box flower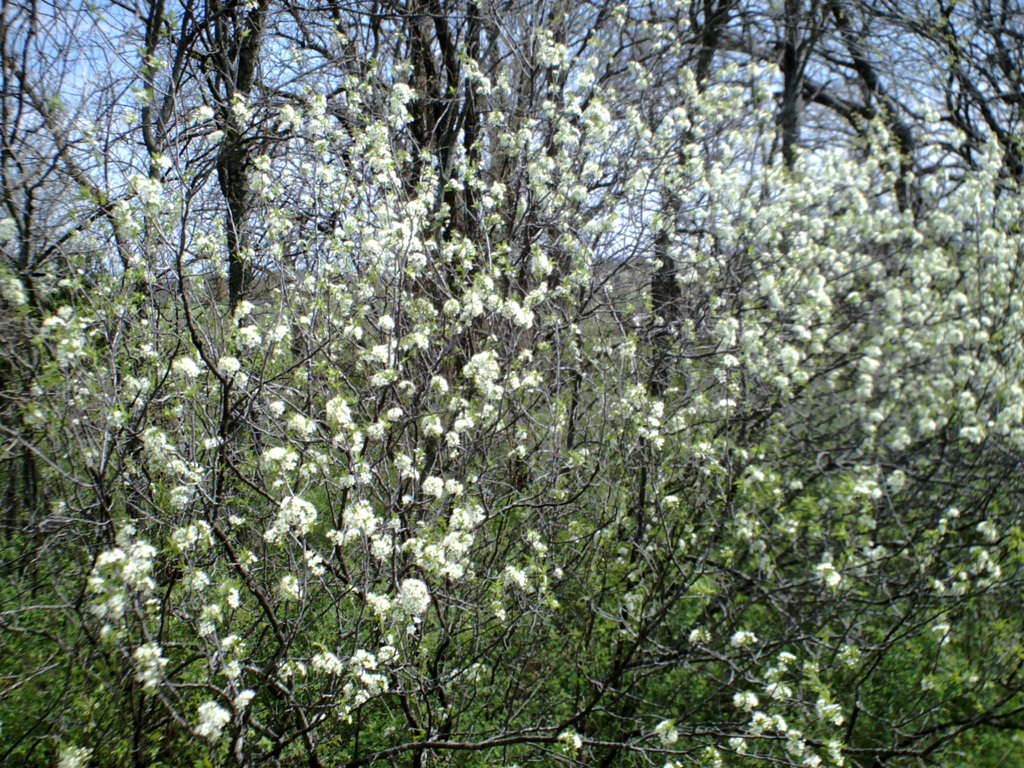
423:372:452:401
